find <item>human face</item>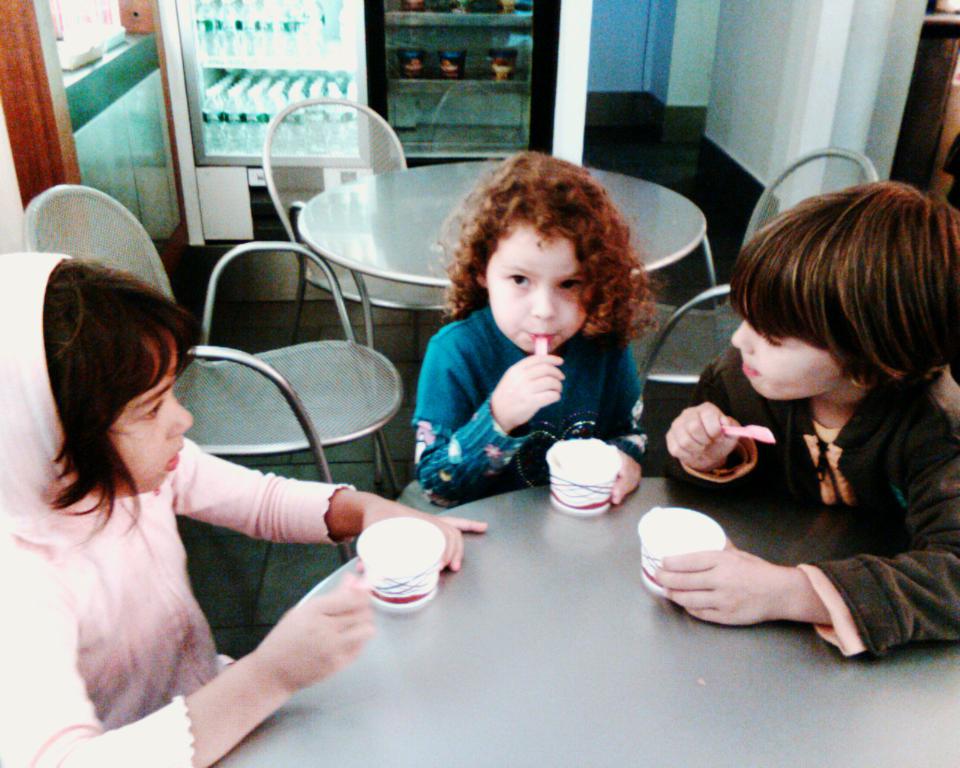
Rect(485, 224, 589, 353)
